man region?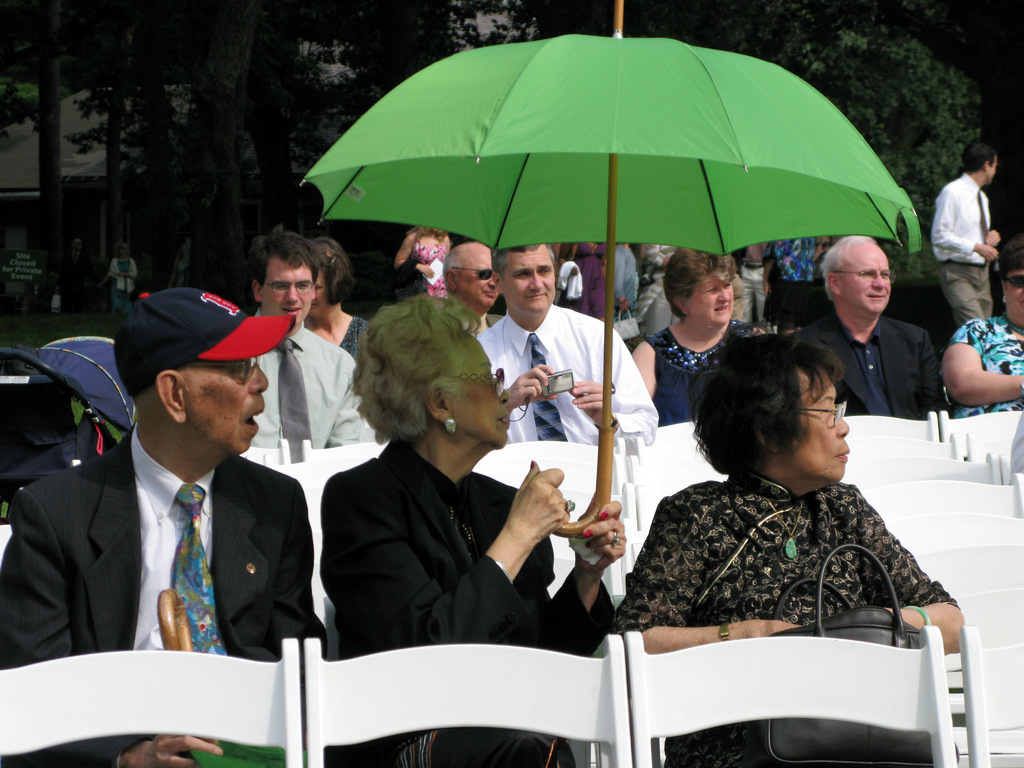
{"left": 614, "top": 239, "right": 640, "bottom": 321}
